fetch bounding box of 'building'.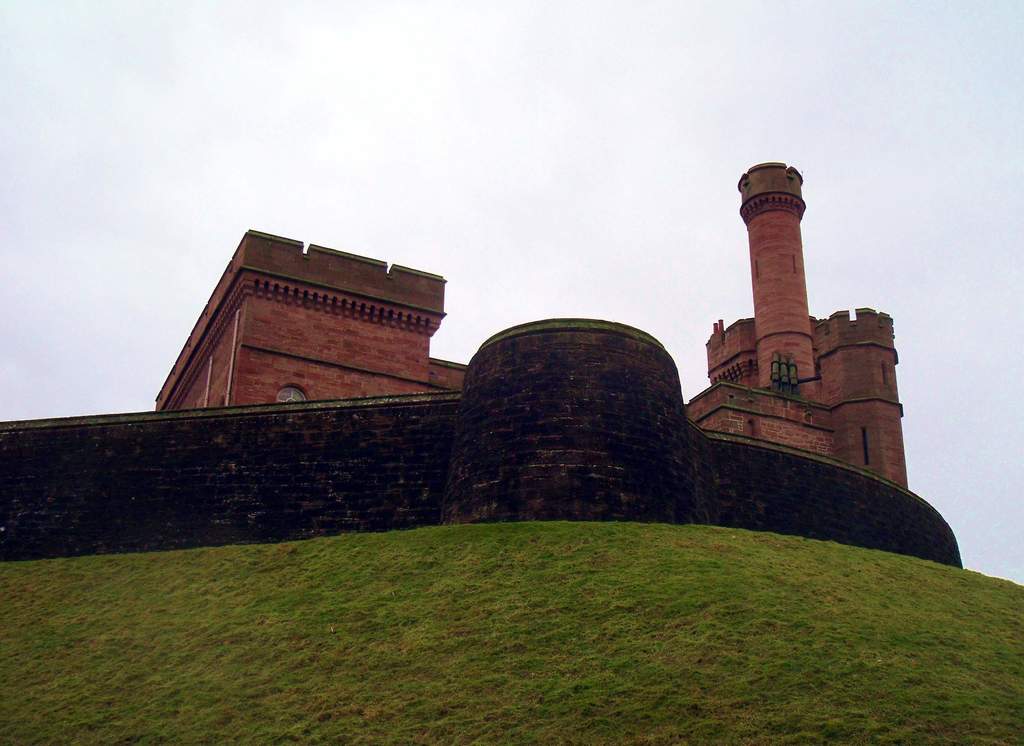
Bbox: (150, 161, 913, 492).
